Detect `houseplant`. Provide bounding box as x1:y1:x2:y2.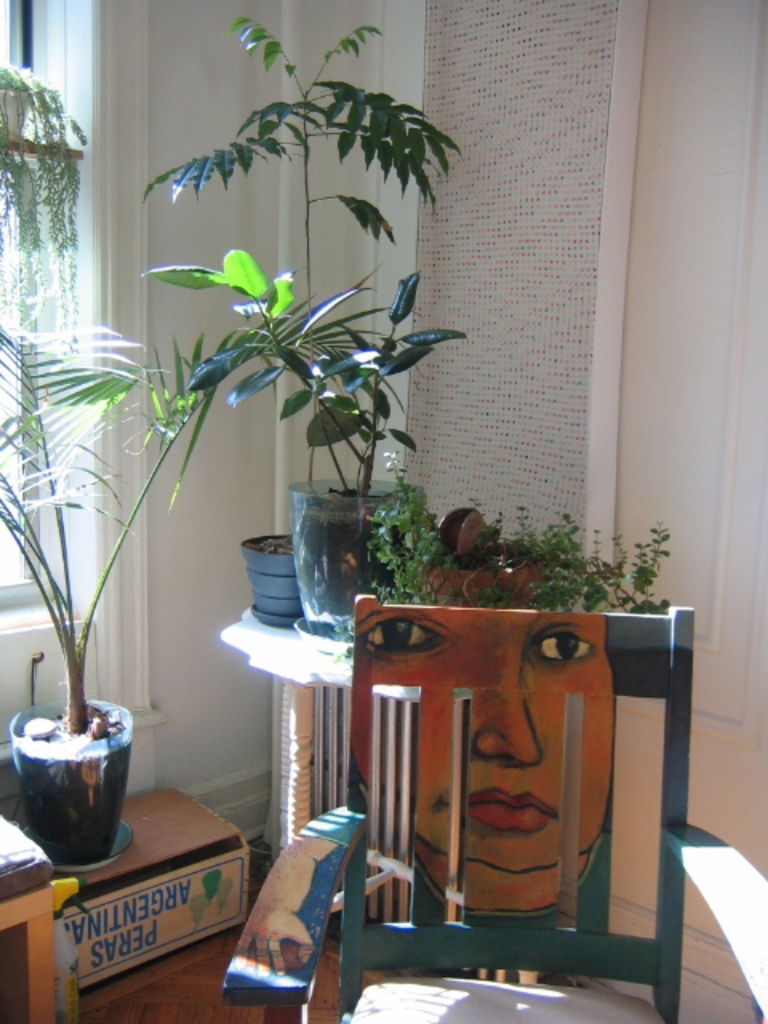
0:59:94:352.
